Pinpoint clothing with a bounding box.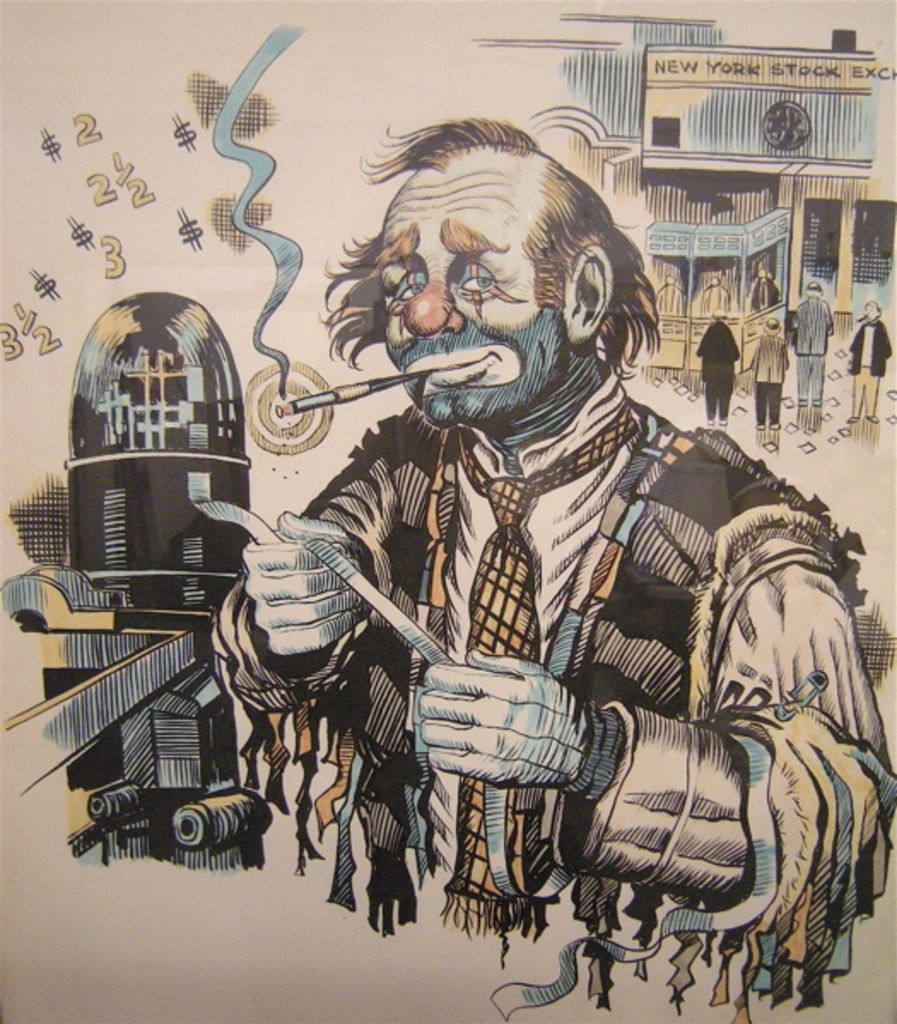
{"x1": 205, "y1": 354, "x2": 895, "y2": 1022}.
